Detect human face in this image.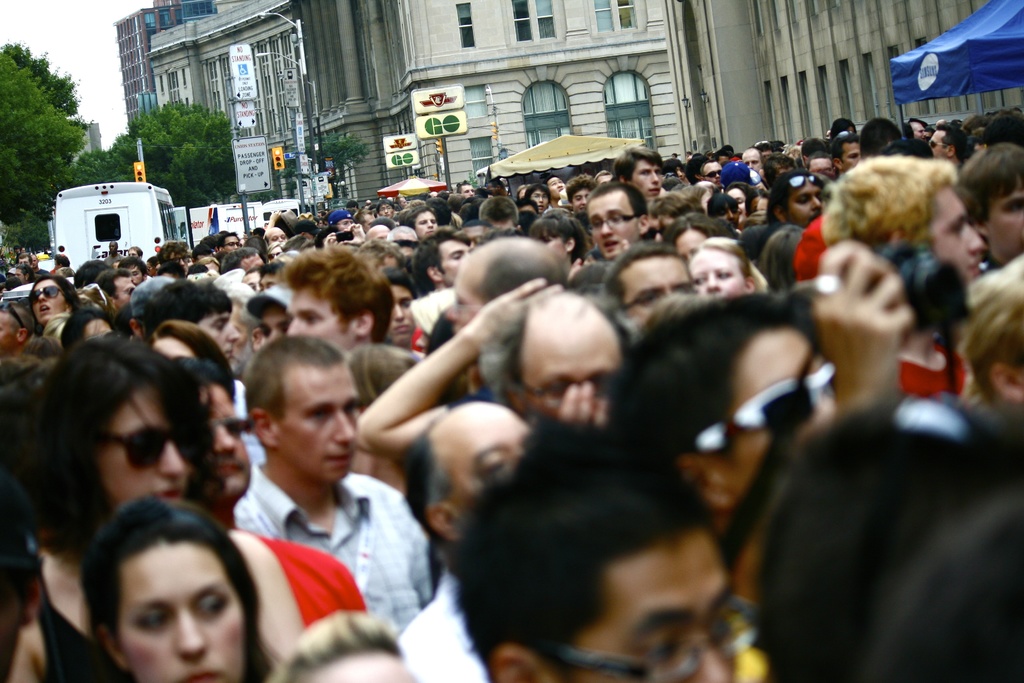
Detection: {"left": 740, "top": 152, "right": 757, "bottom": 171}.
